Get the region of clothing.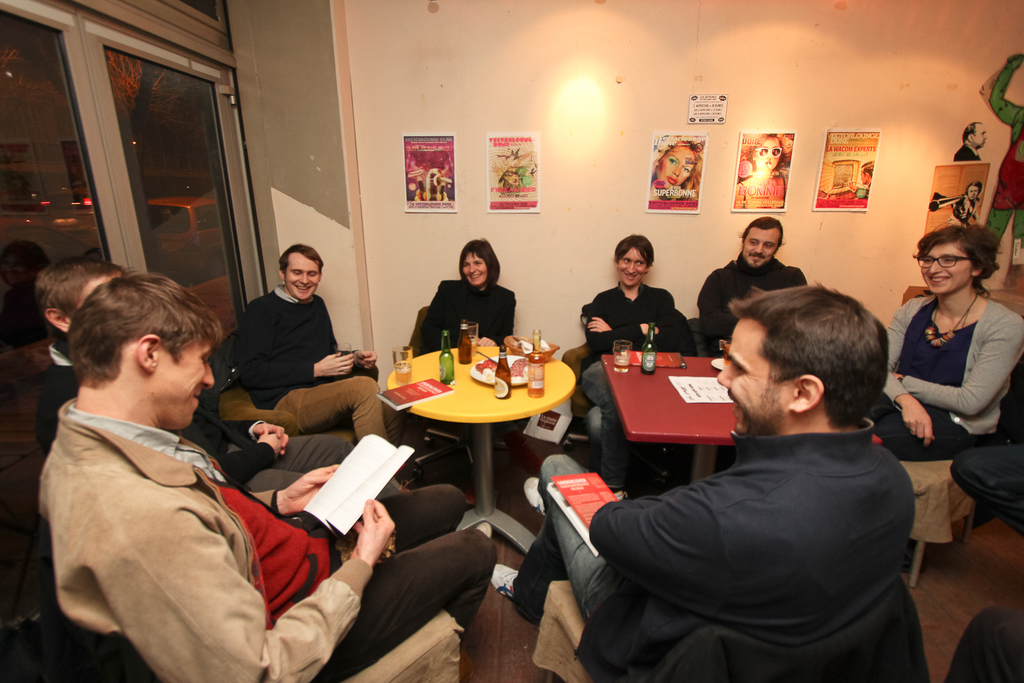
box(514, 407, 910, 682).
